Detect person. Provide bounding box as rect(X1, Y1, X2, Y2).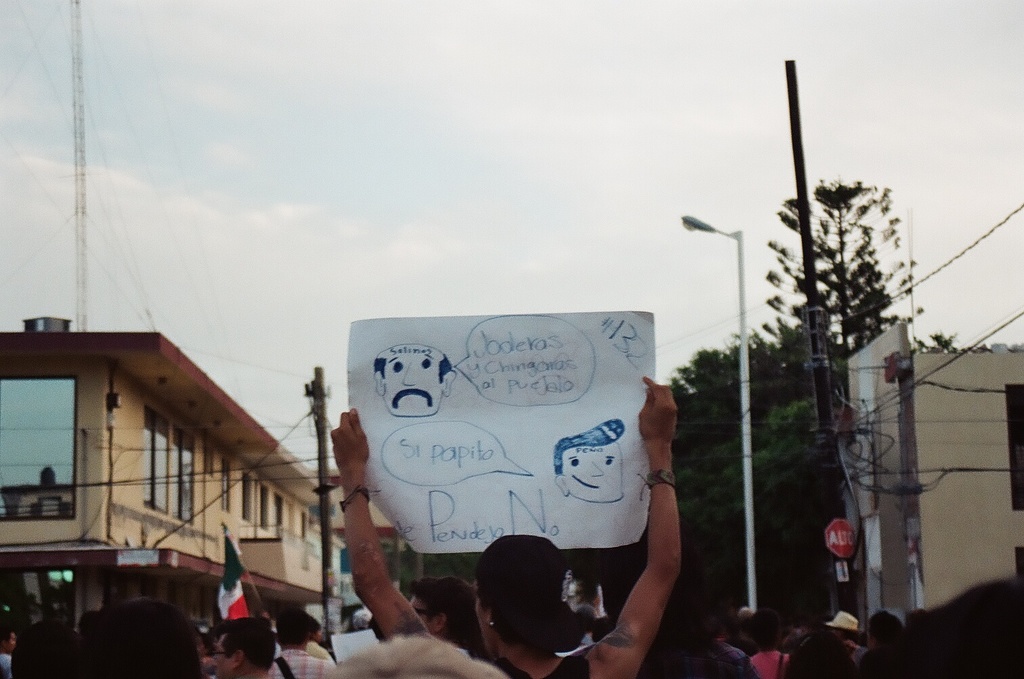
rect(555, 415, 631, 506).
